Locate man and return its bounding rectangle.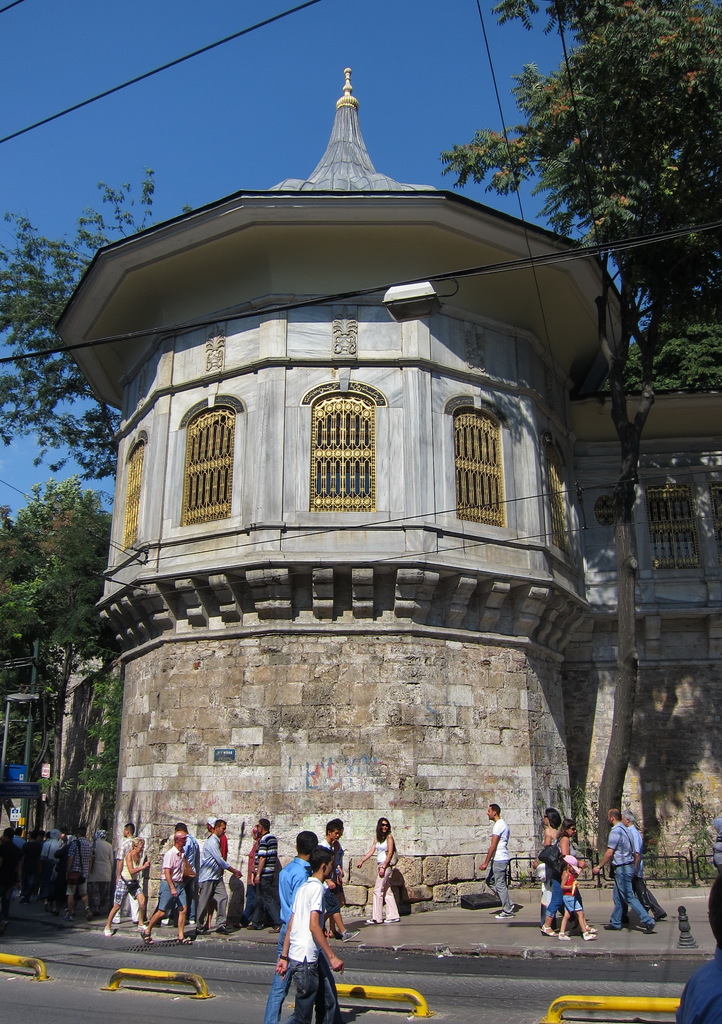
rect(39, 830, 67, 900).
